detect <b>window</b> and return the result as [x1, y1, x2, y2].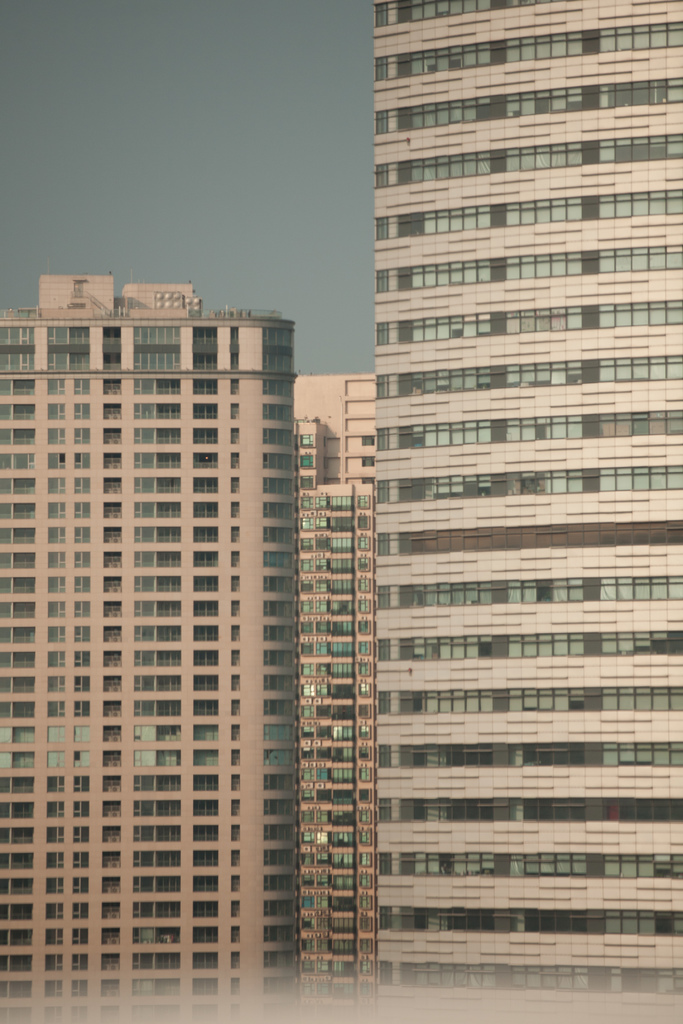
[48, 502, 64, 513].
